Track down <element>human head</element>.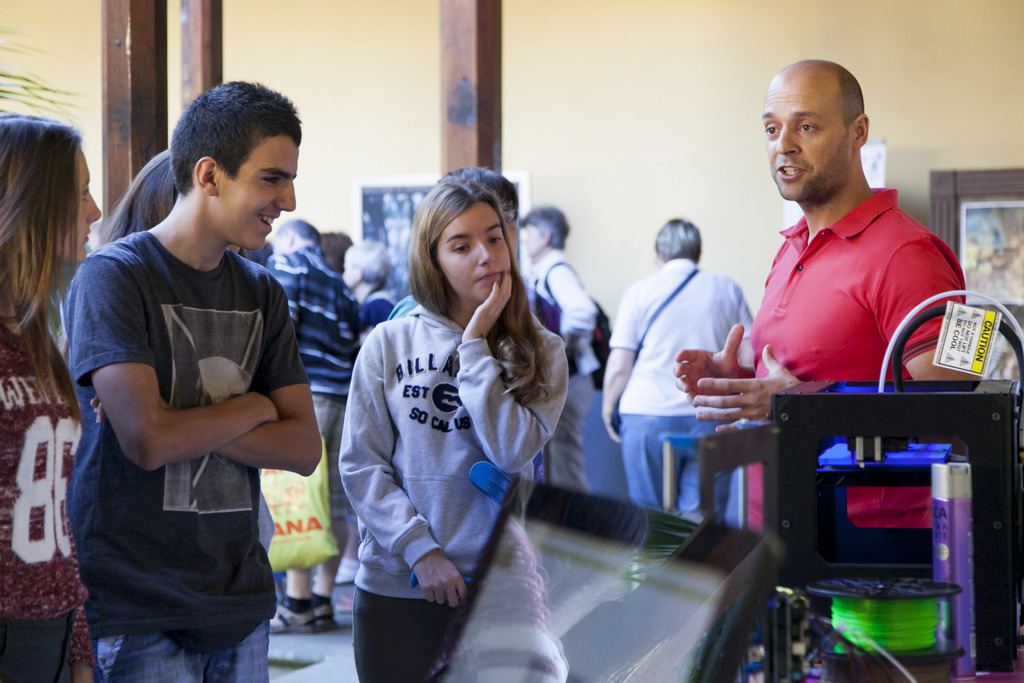
Tracked to <bbox>437, 166, 520, 264</bbox>.
